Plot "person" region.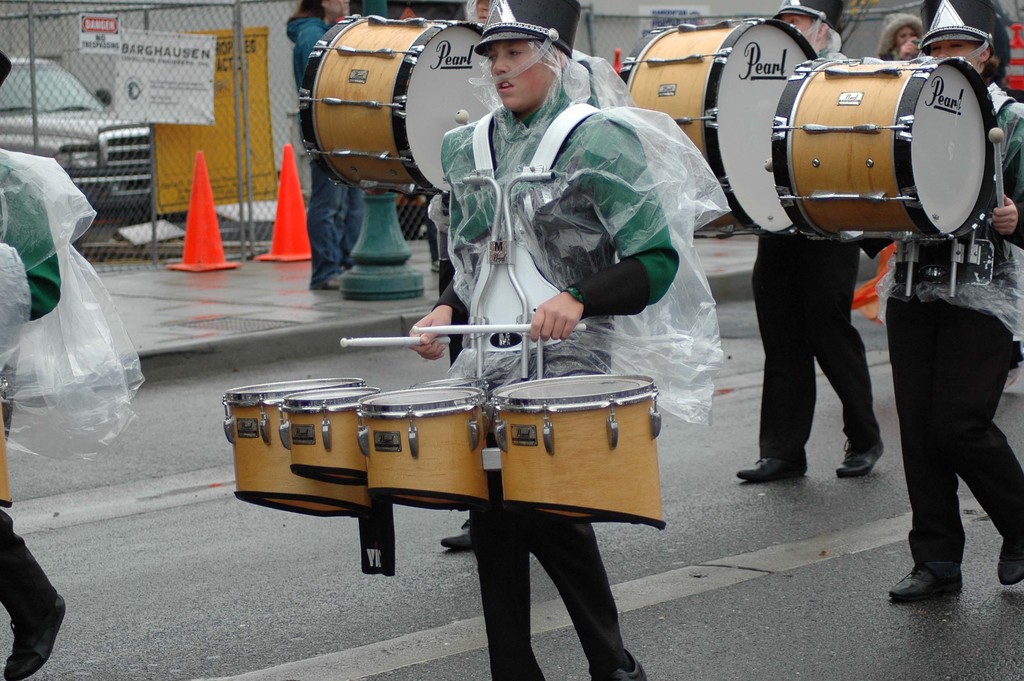
Plotted at <box>883,0,1023,607</box>.
